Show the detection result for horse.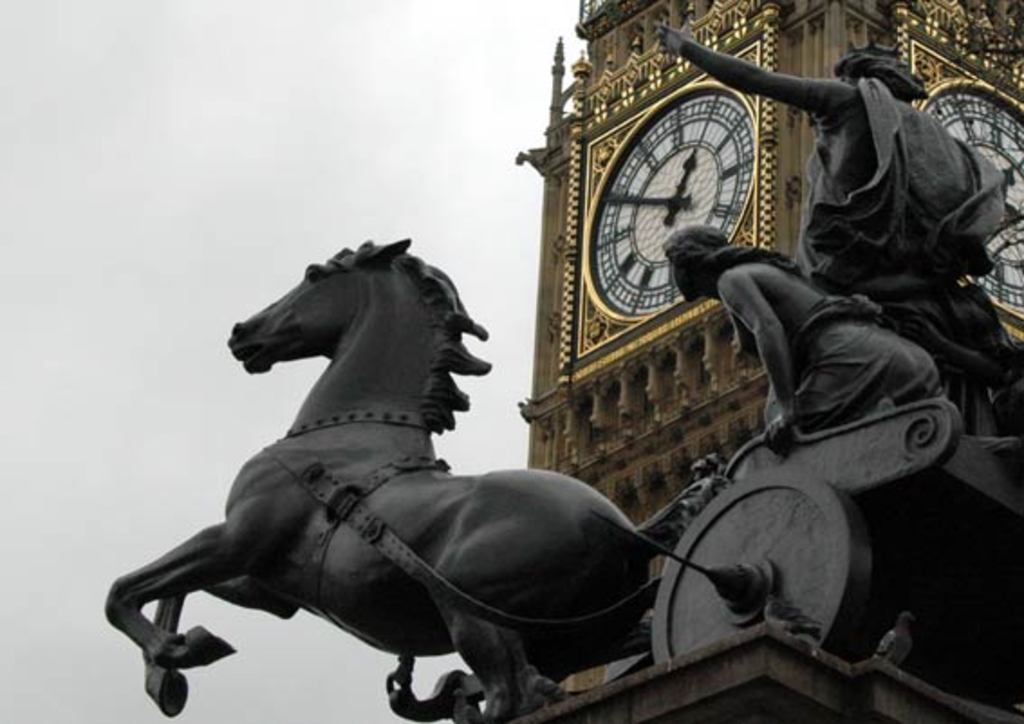
bbox(101, 231, 717, 719).
